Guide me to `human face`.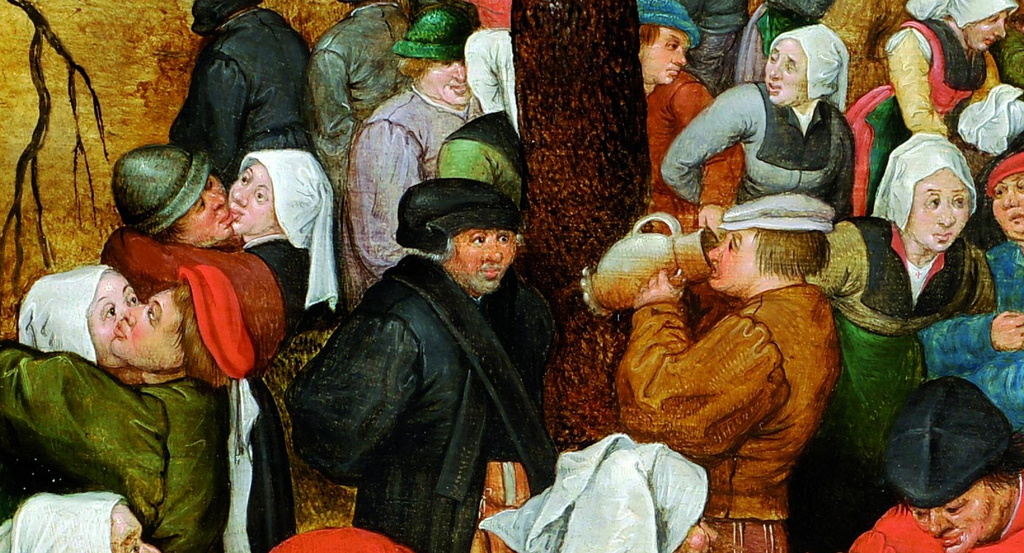
Guidance: <region>84, 270, 140, 367</region>.
